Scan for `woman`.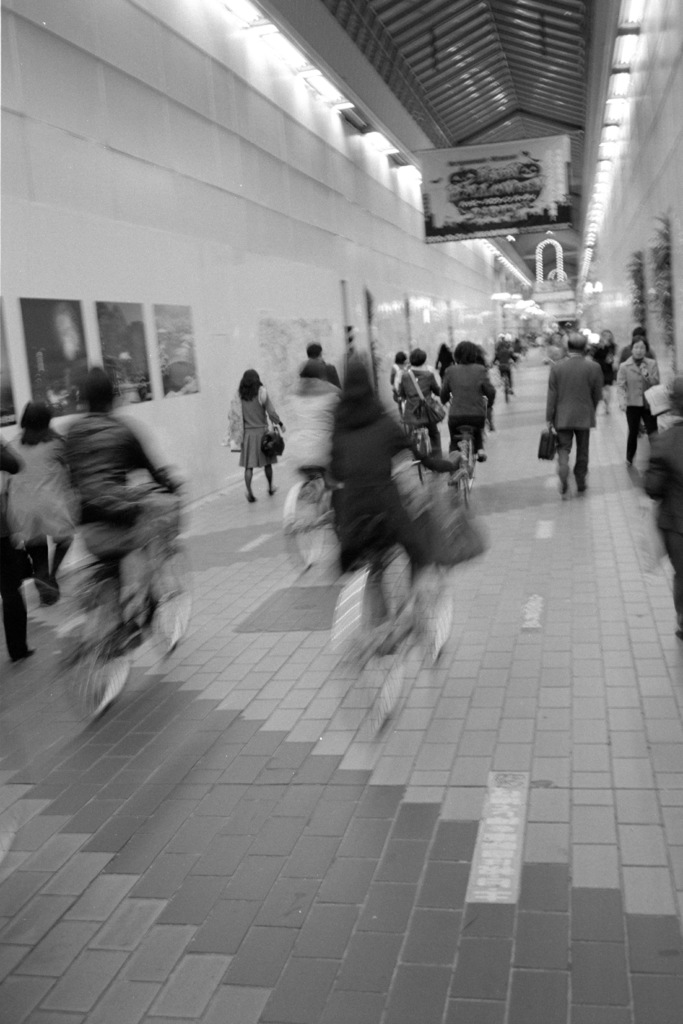
Scan result: bbox=[222, 361, 291, 514].
